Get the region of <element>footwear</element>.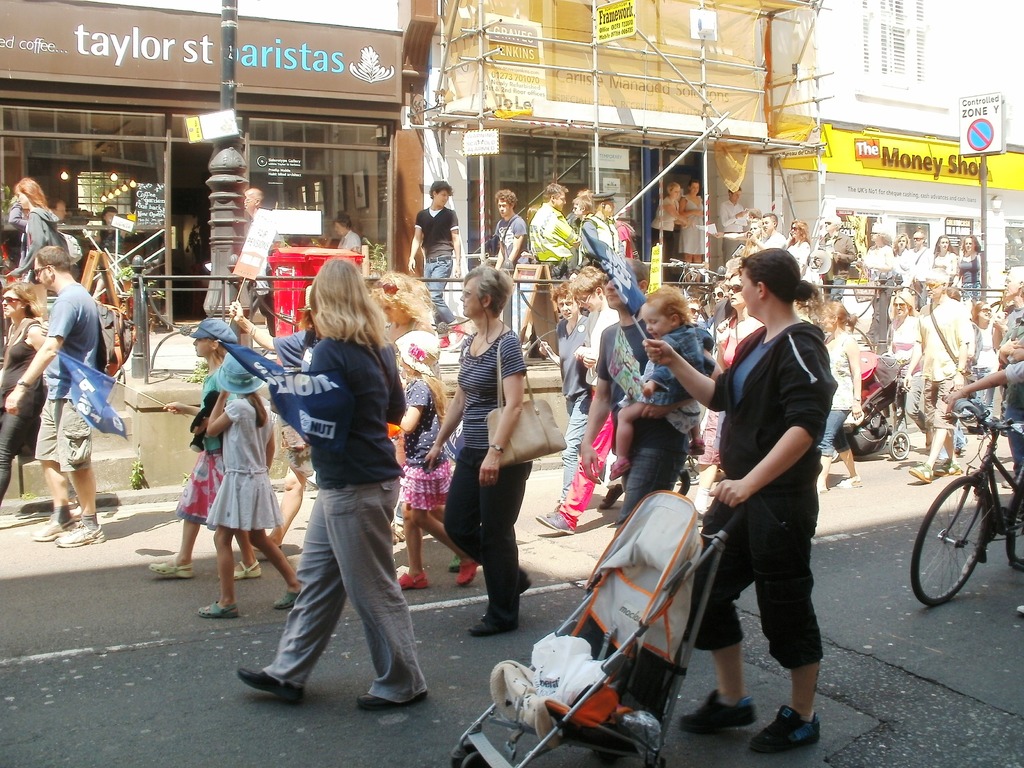
357/694/429/709.
